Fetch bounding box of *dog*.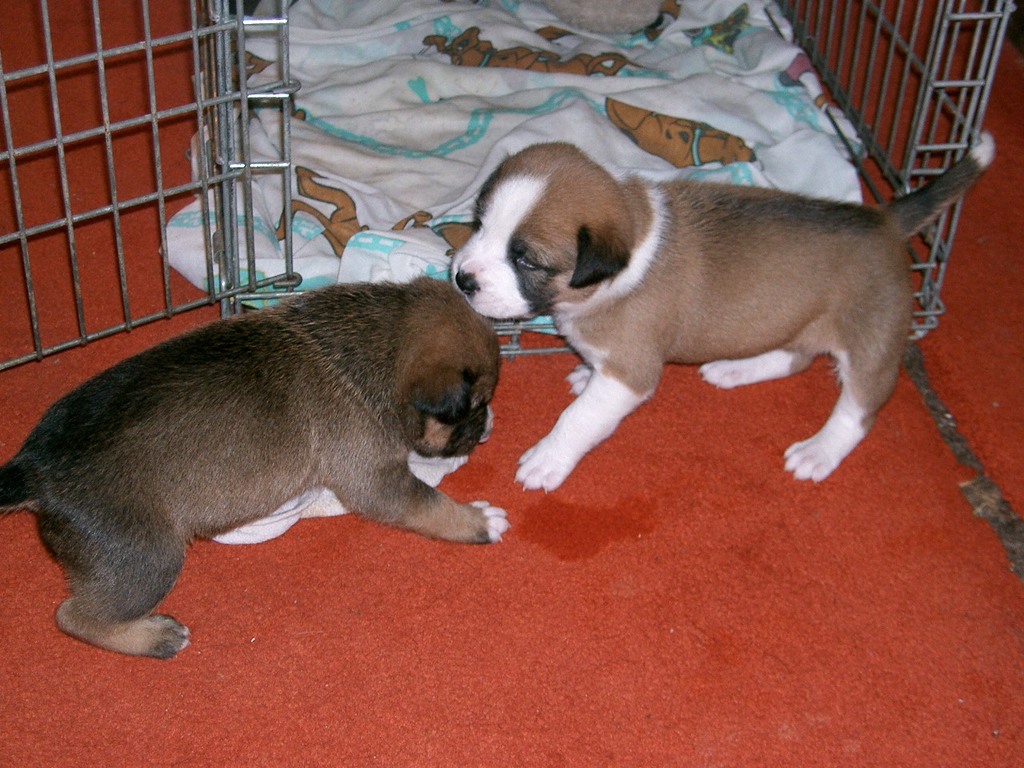
Bbox: 0, 273, 511, 662.
